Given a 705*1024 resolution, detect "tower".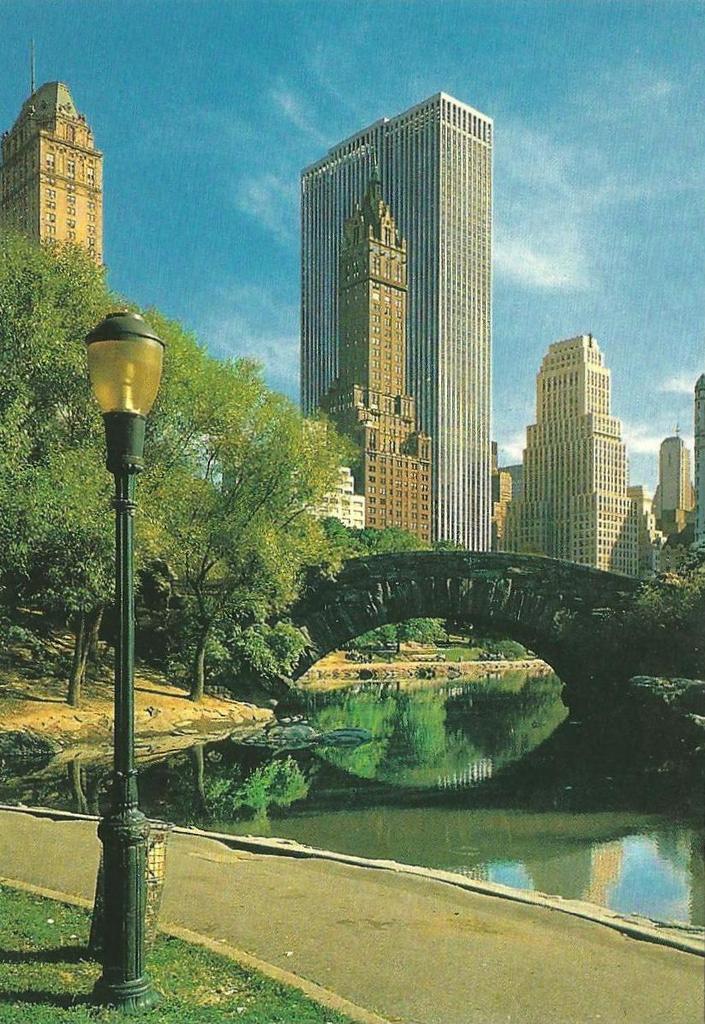
pyautogui.locateOnScreen(320, 153, 434, 549).
